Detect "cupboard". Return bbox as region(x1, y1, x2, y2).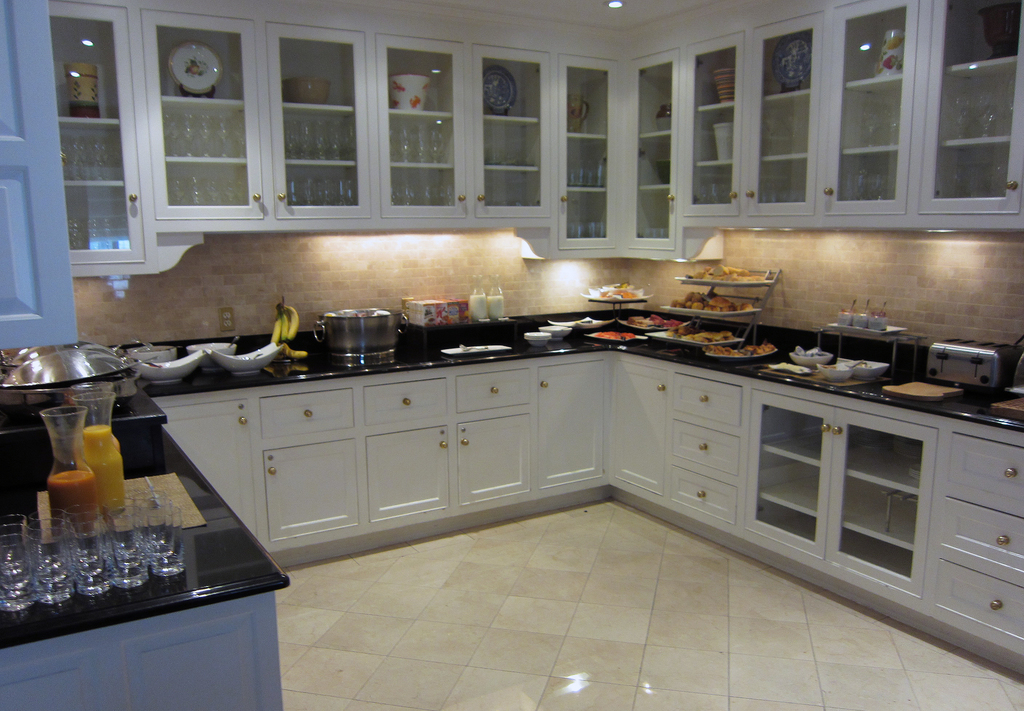
region(42, 0, 1023, 280).
